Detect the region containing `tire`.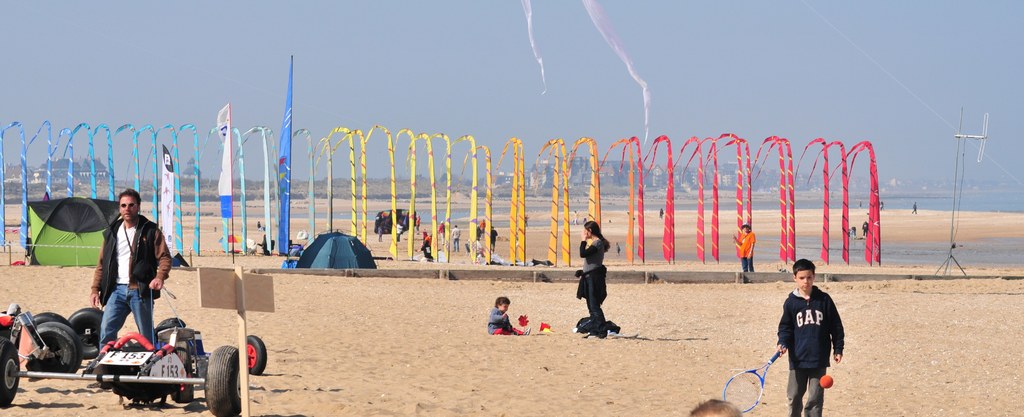
[x1=172, y1=342, x2=193, y2=402].
